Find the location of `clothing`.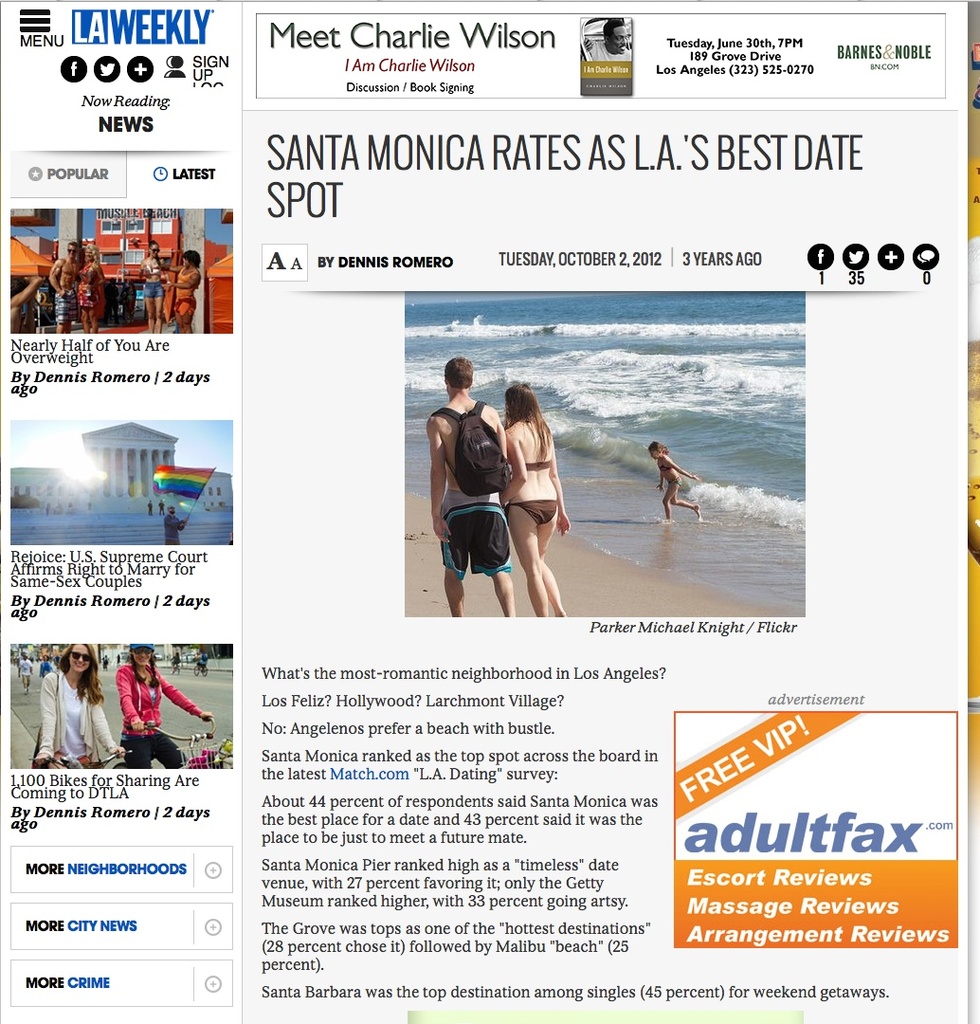
Location: bbox=(668, 476, 685, 488).
